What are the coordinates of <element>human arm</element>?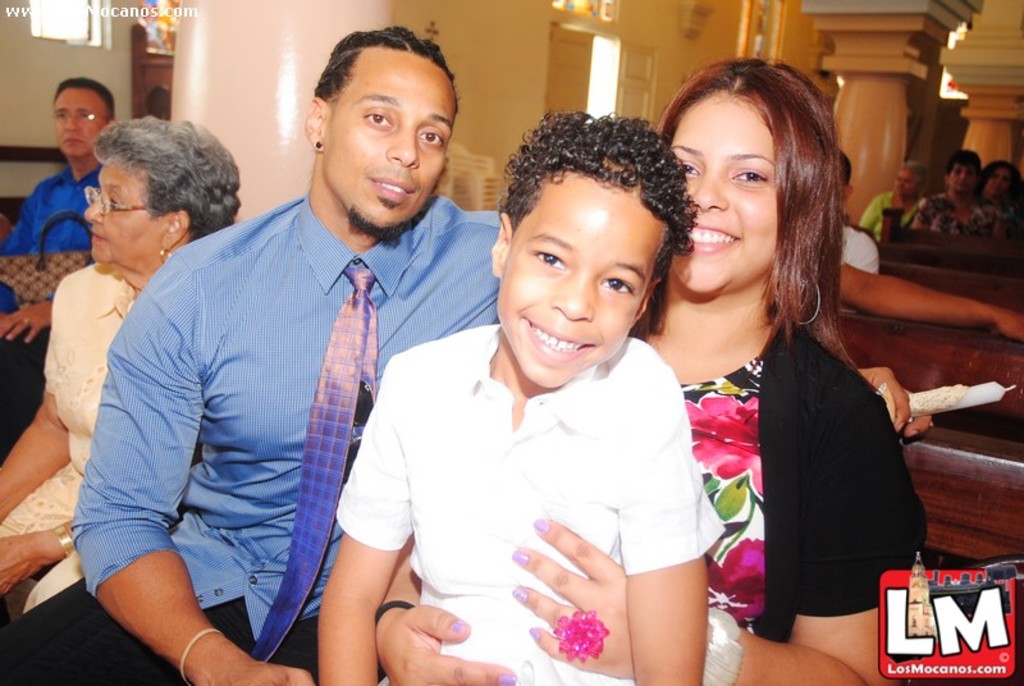
[left=0, top=197, right=29, bottom=310].
